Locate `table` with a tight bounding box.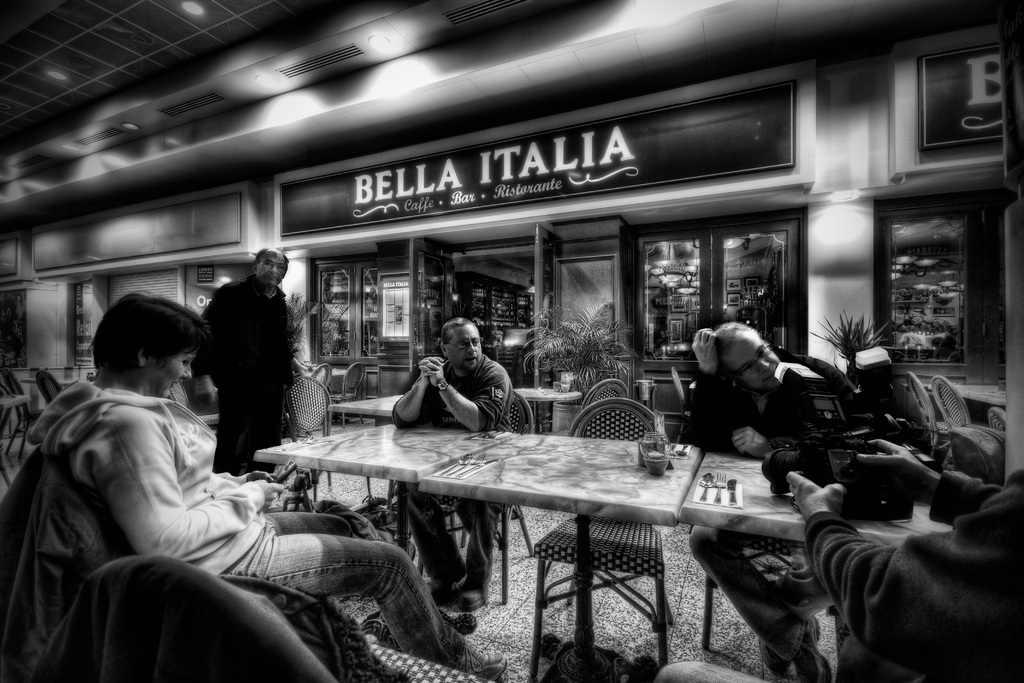
<bbox>328, 395, 409, 434</bbox>.
